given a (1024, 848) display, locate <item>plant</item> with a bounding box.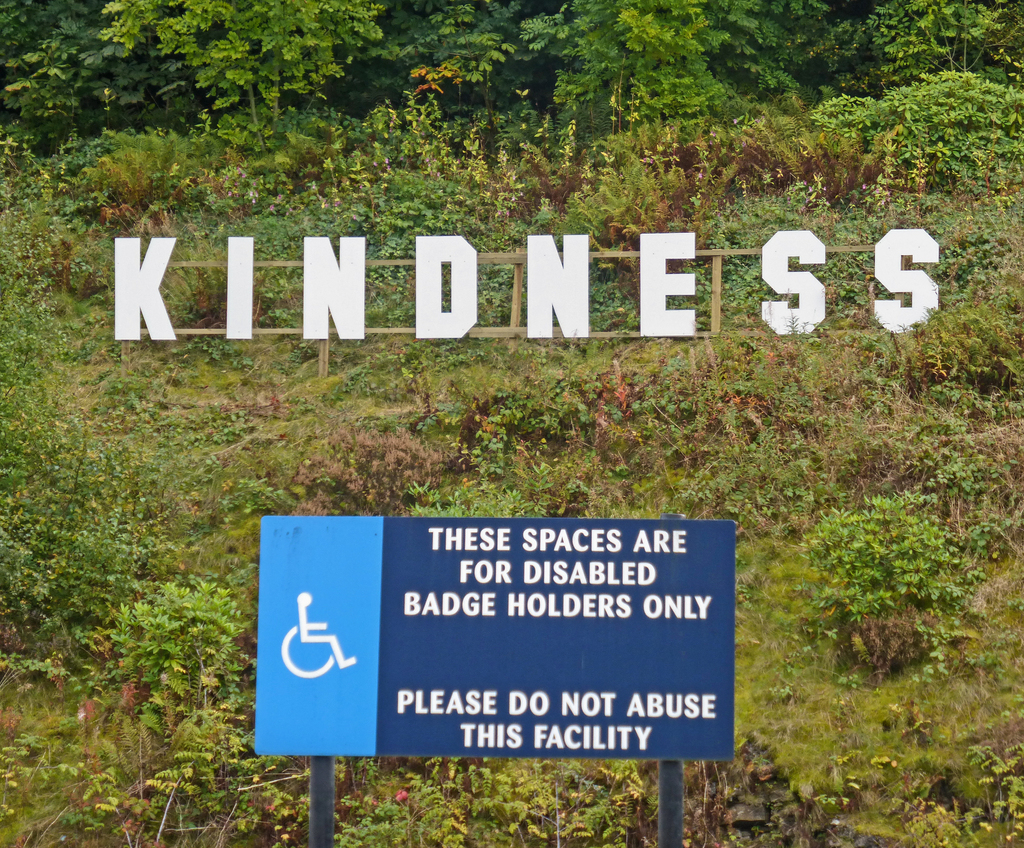
Located: (783, 440, 985, 691).
